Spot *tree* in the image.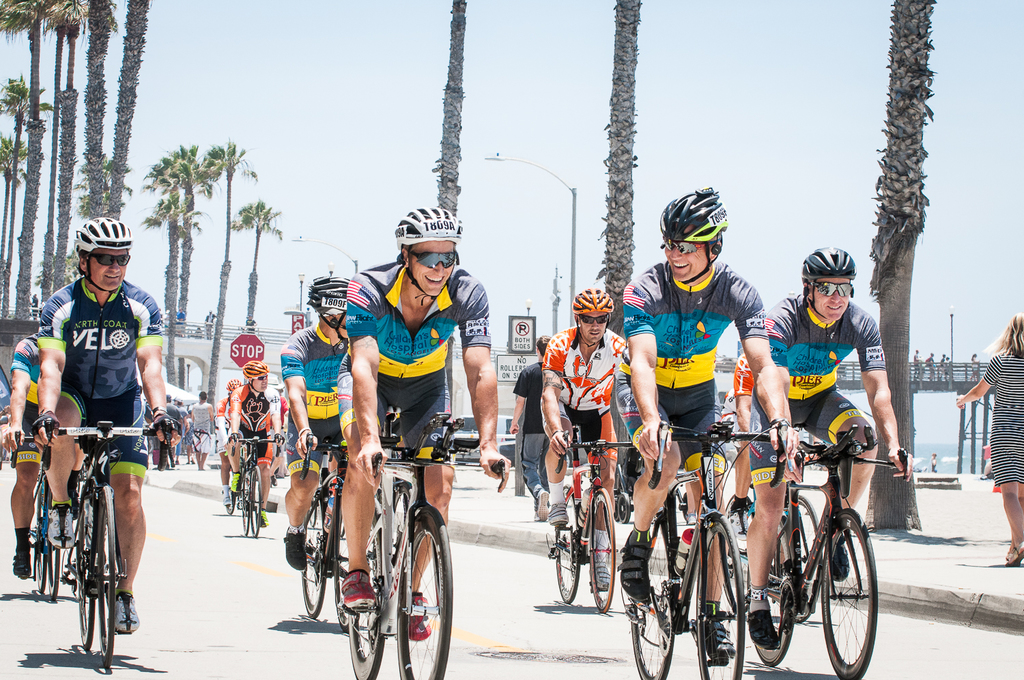
*tree* found at bbox(231, 192, 288, 319).
